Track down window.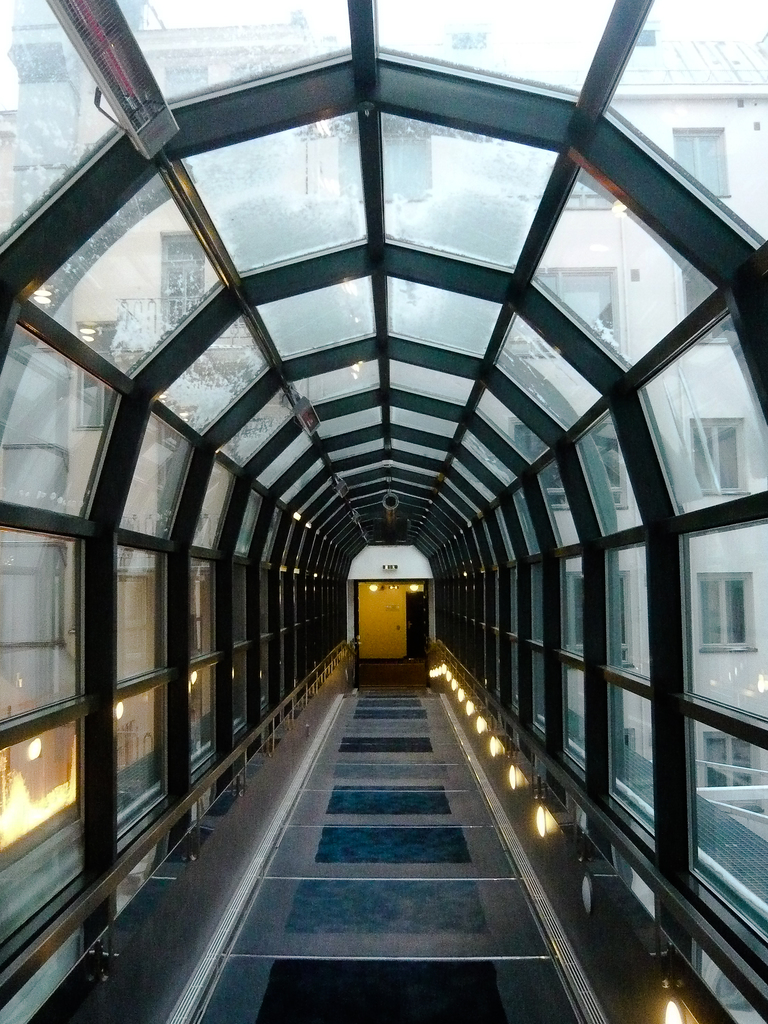
Tracked to 562 569 638 670.
